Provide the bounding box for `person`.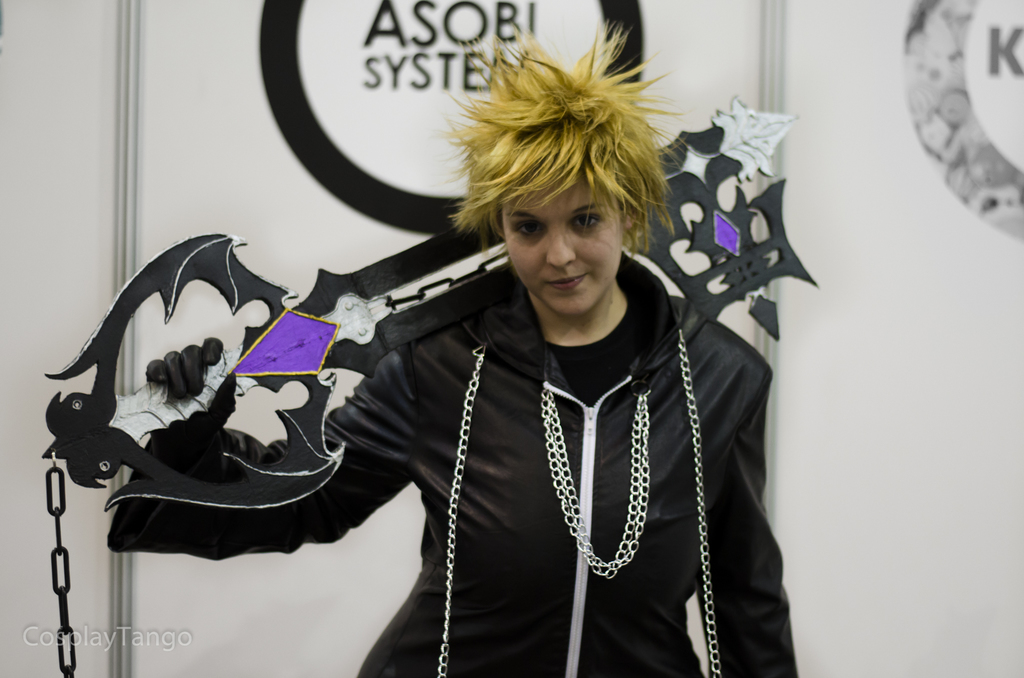
crop(109, 15, 800, 677).
